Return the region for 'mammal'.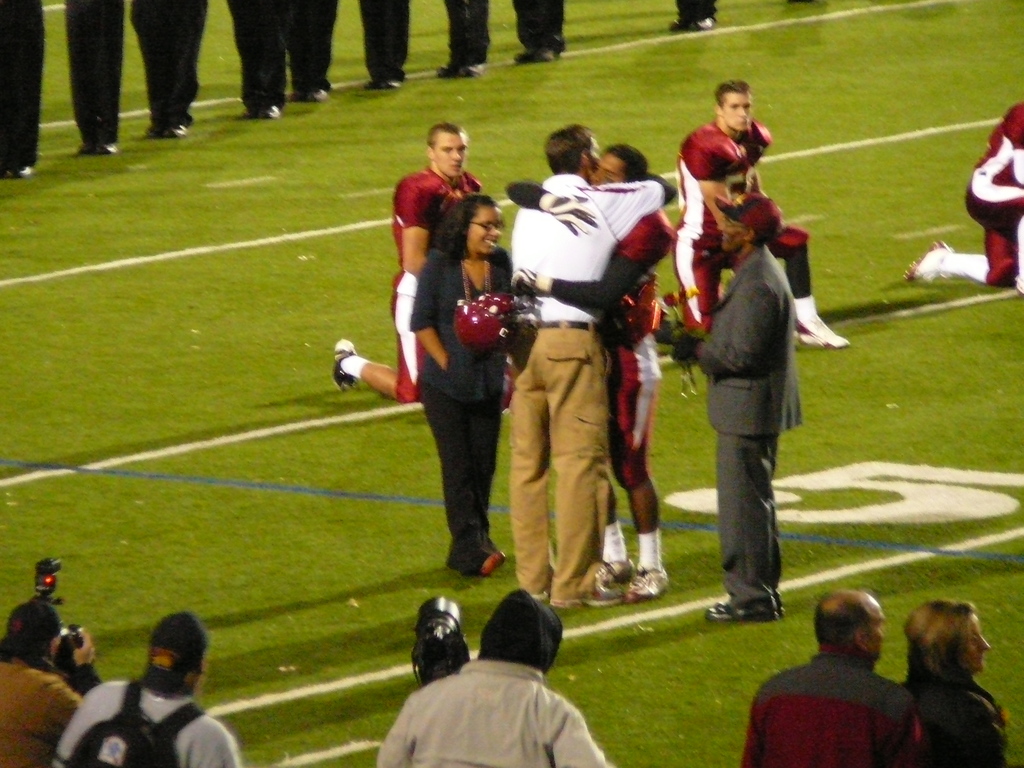
rect(375, 589, 608, 767).
